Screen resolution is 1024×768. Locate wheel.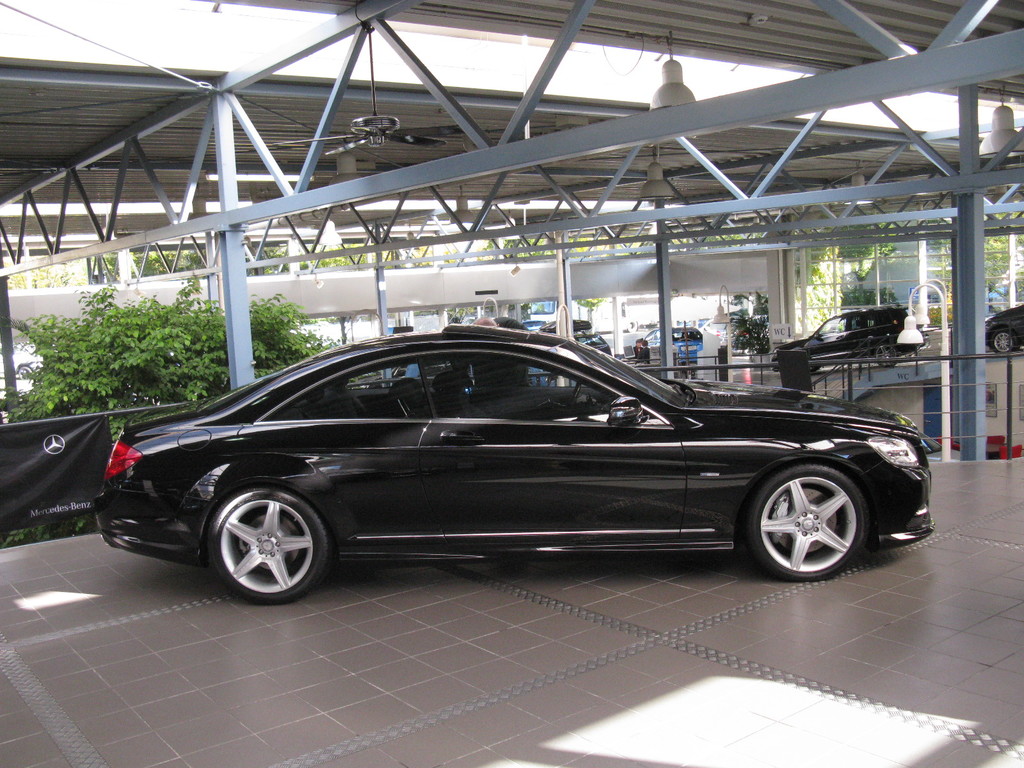
region(570, 381, 584, 413).
